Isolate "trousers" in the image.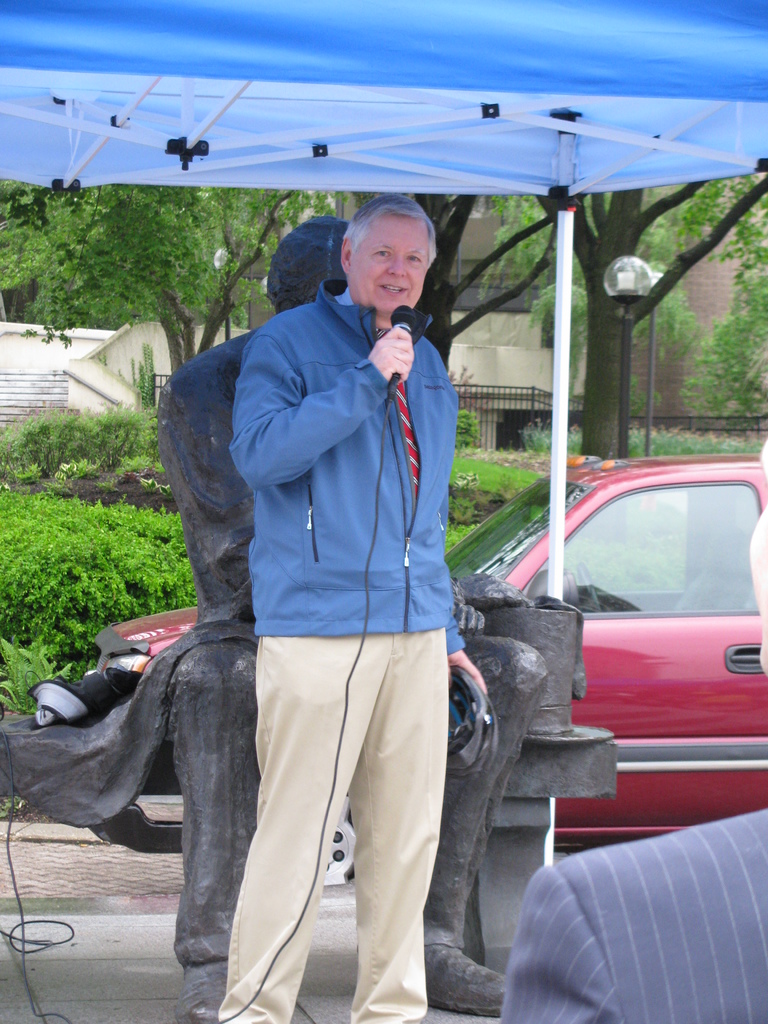
Isolated region: detection(180, 617, 476, 991).
